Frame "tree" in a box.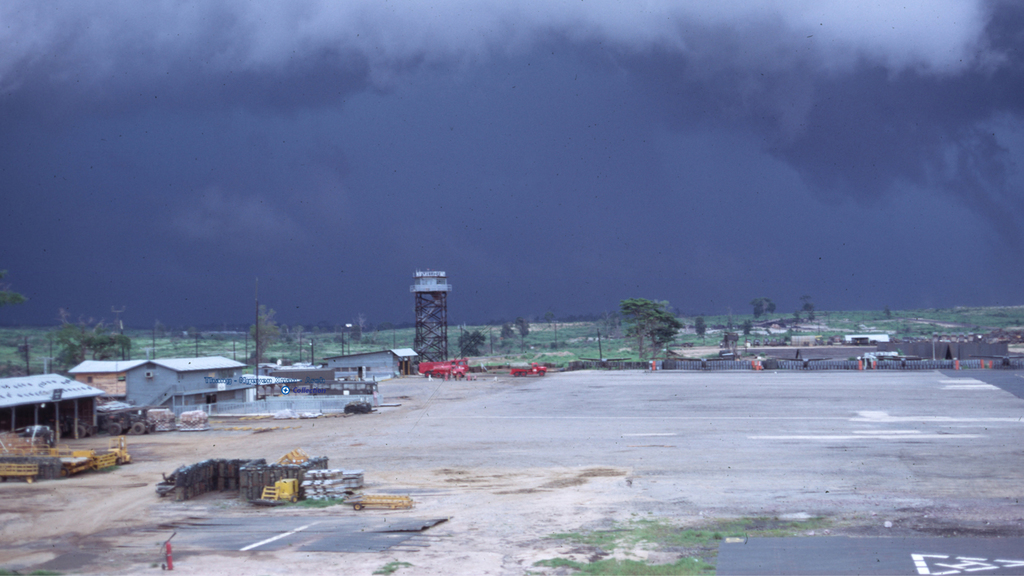
select_region(50, 307, 137, 365).
